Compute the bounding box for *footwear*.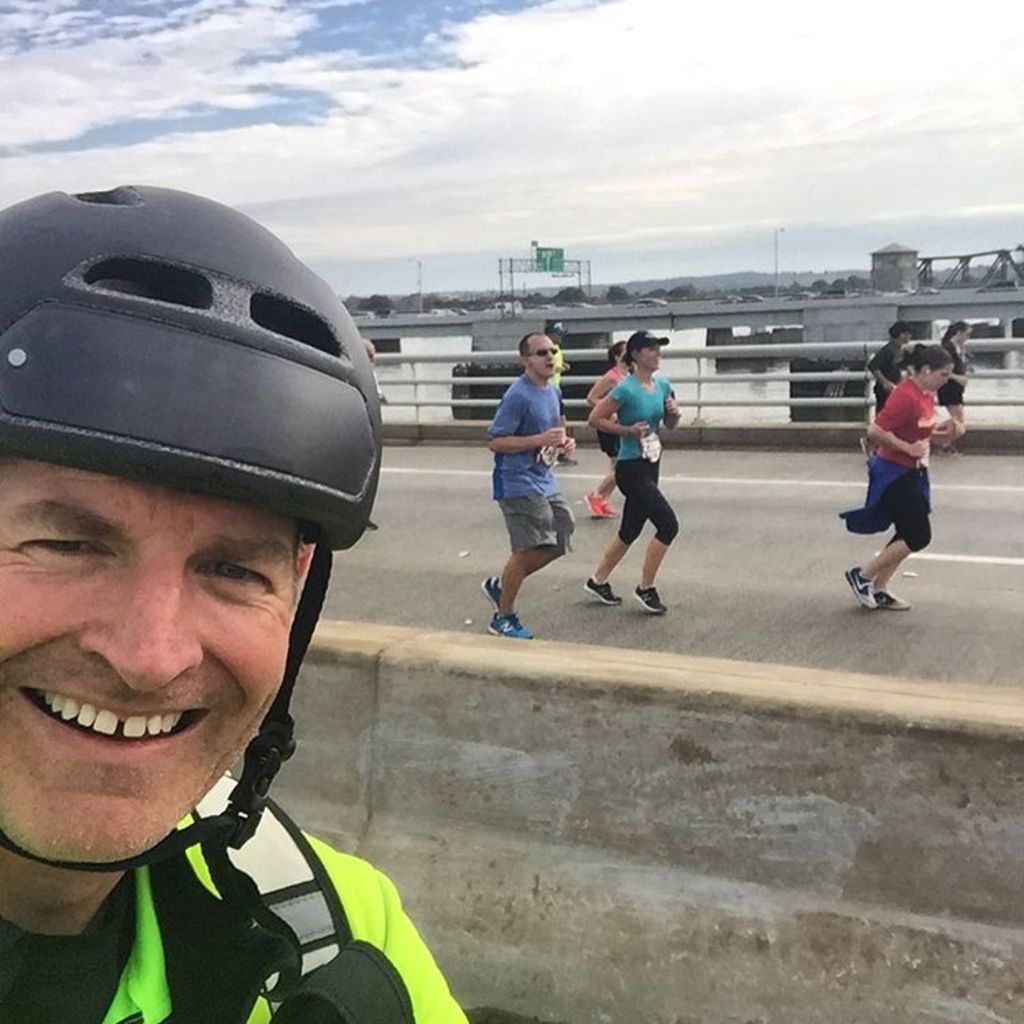
x1=489 y1=614 x2=535 y2=643.
